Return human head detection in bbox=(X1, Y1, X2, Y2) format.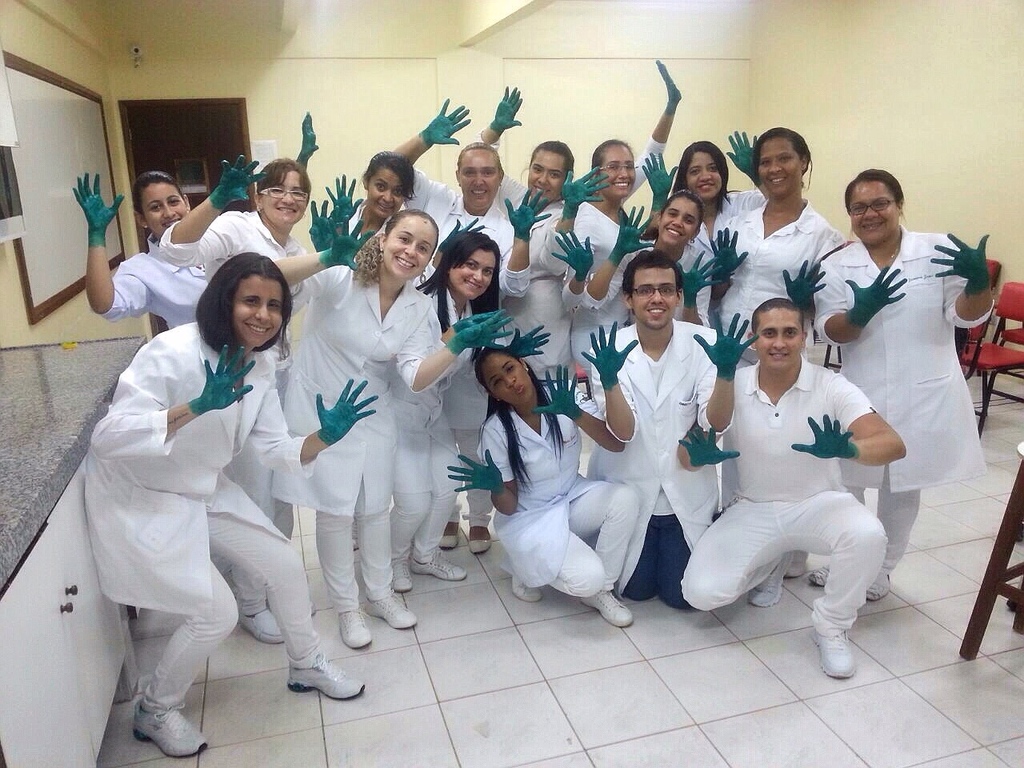
bbox=(592, 138, 640, 199).
